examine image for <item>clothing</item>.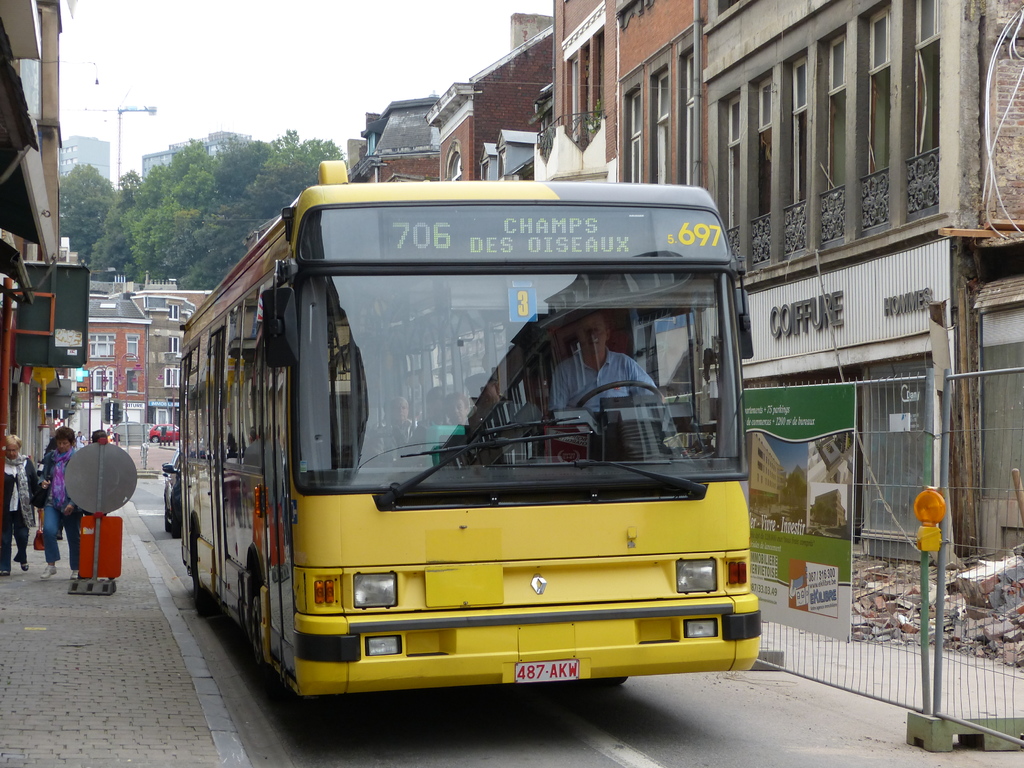
Examination result: <region>543, 349, 655, 418</region>.
